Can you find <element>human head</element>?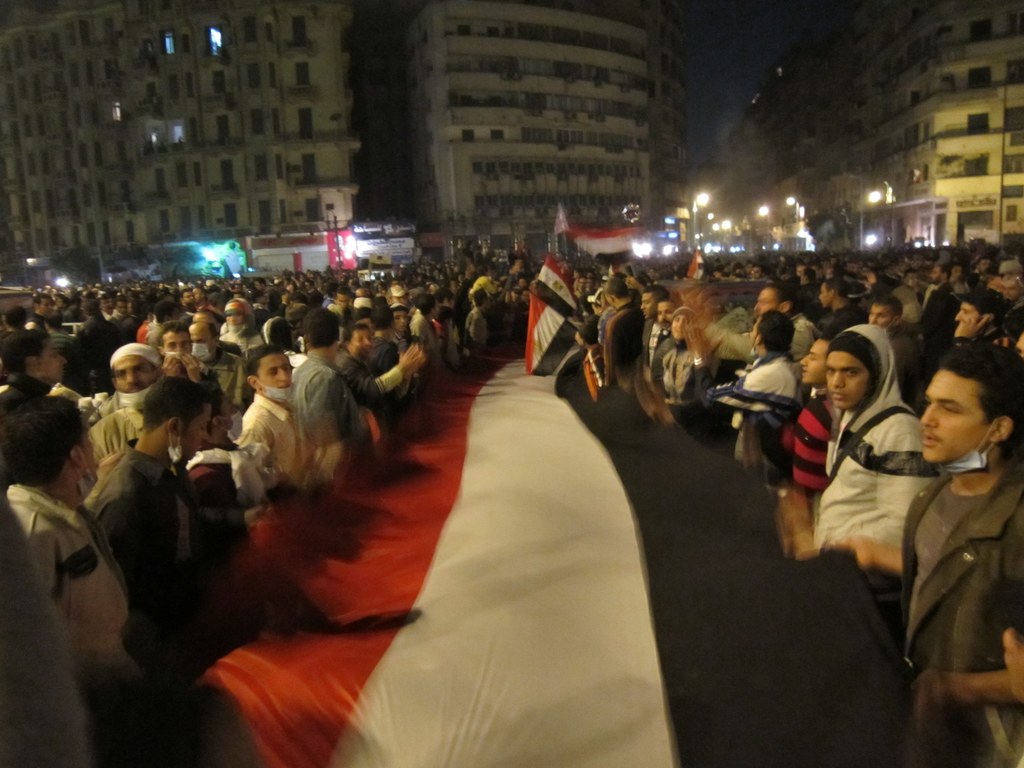
Yes, bounding box: 909 345 1009 477.
